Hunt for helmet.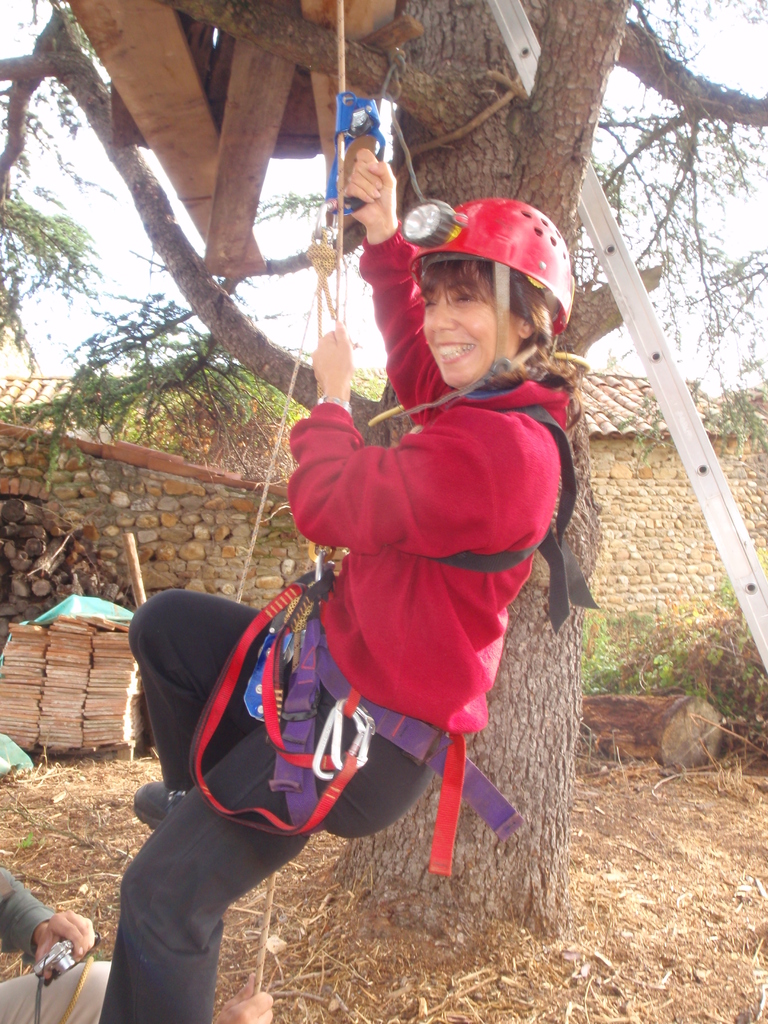
Hunted down at box=[400, 195, 582, 374].
